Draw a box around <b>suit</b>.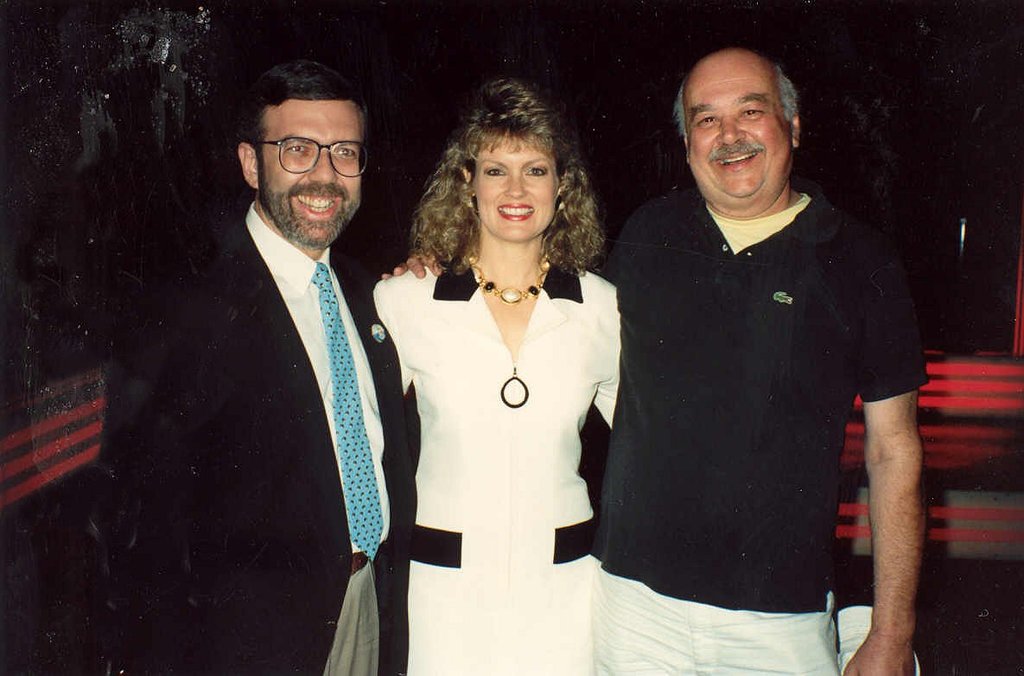
172, 90, 410, 658.
